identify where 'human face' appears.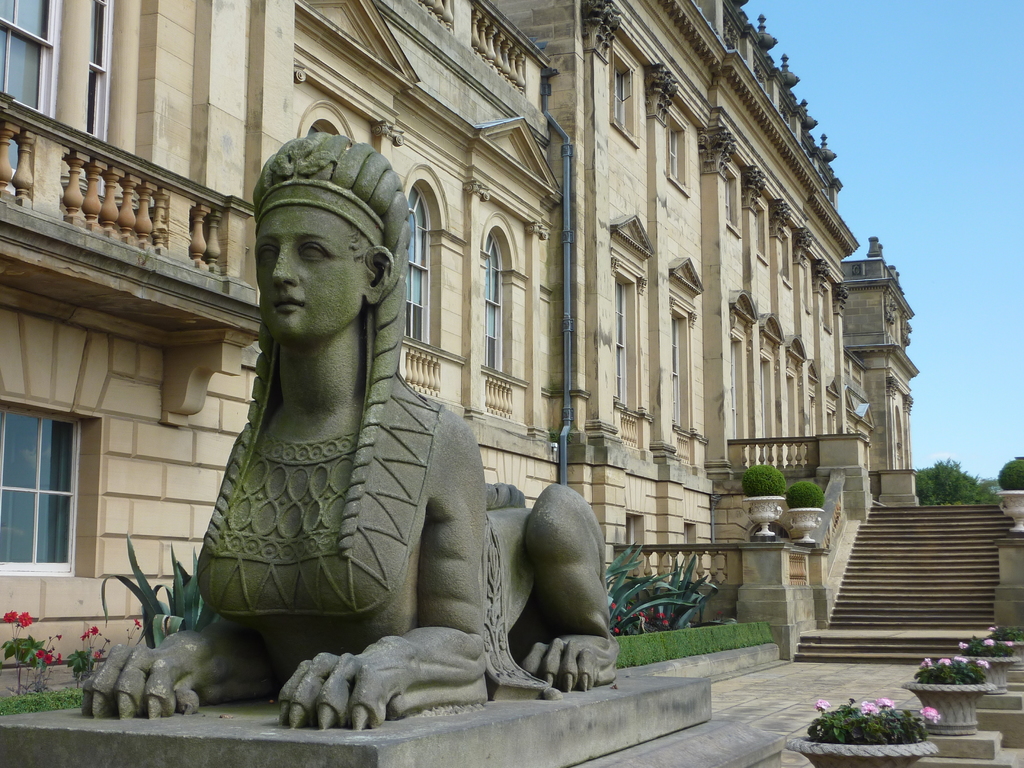
Appears at region(255, 204, 365, 341).
